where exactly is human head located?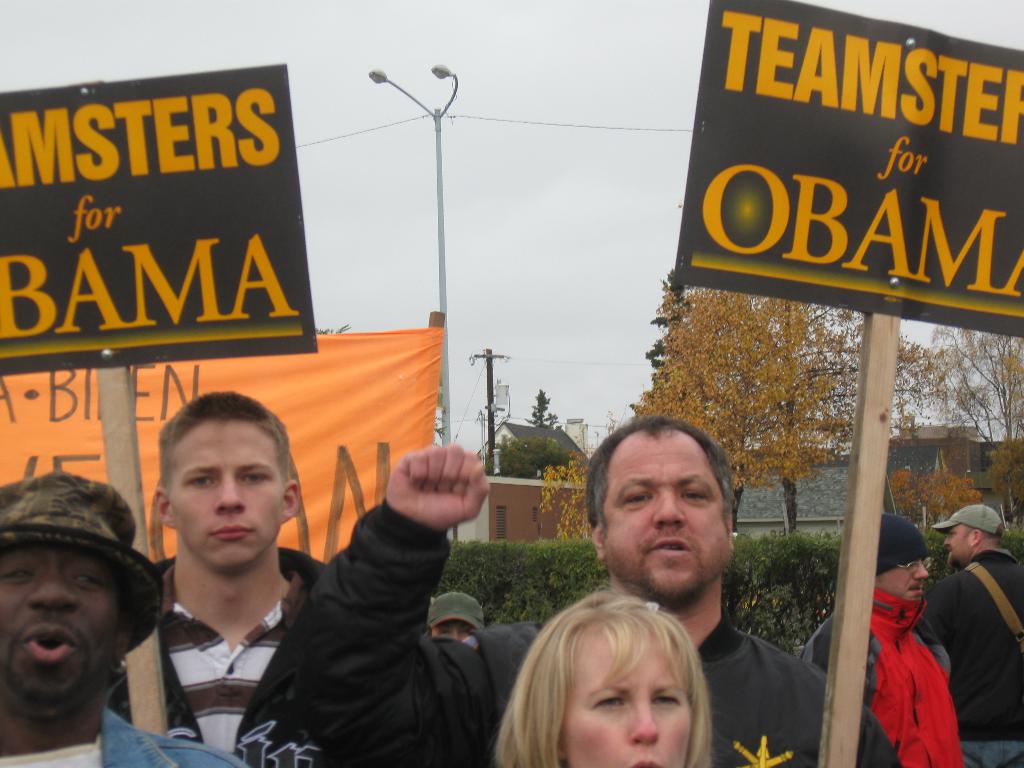
Its bounding box is l=526, t=621, r=702, b=767.
